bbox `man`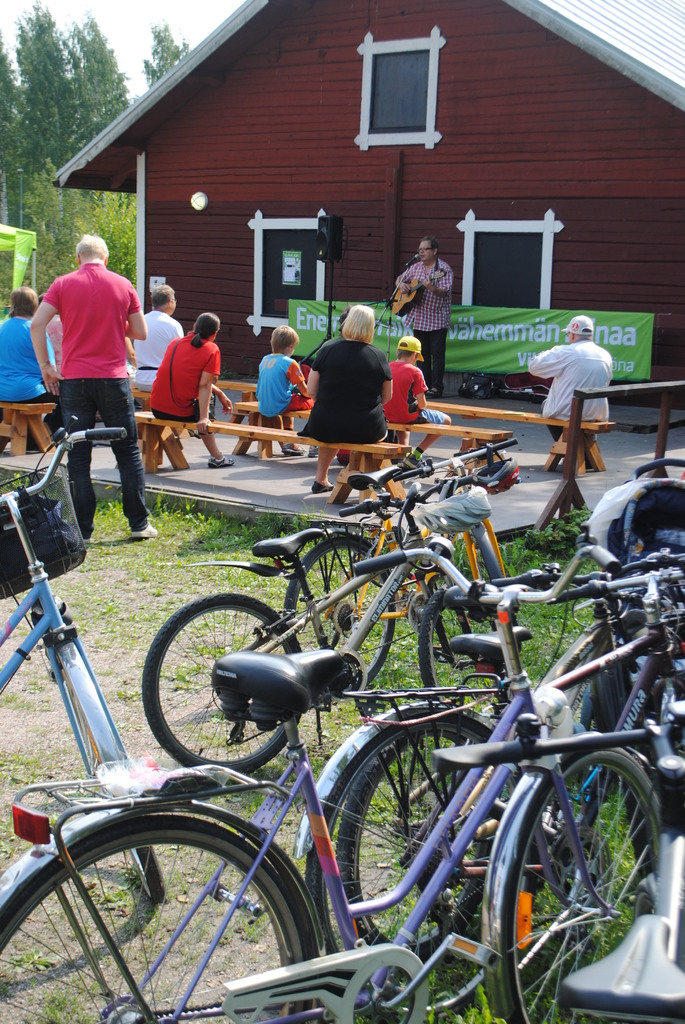
{"x1": 124, "y1": 288, "x2": 182, "y2": 405}
